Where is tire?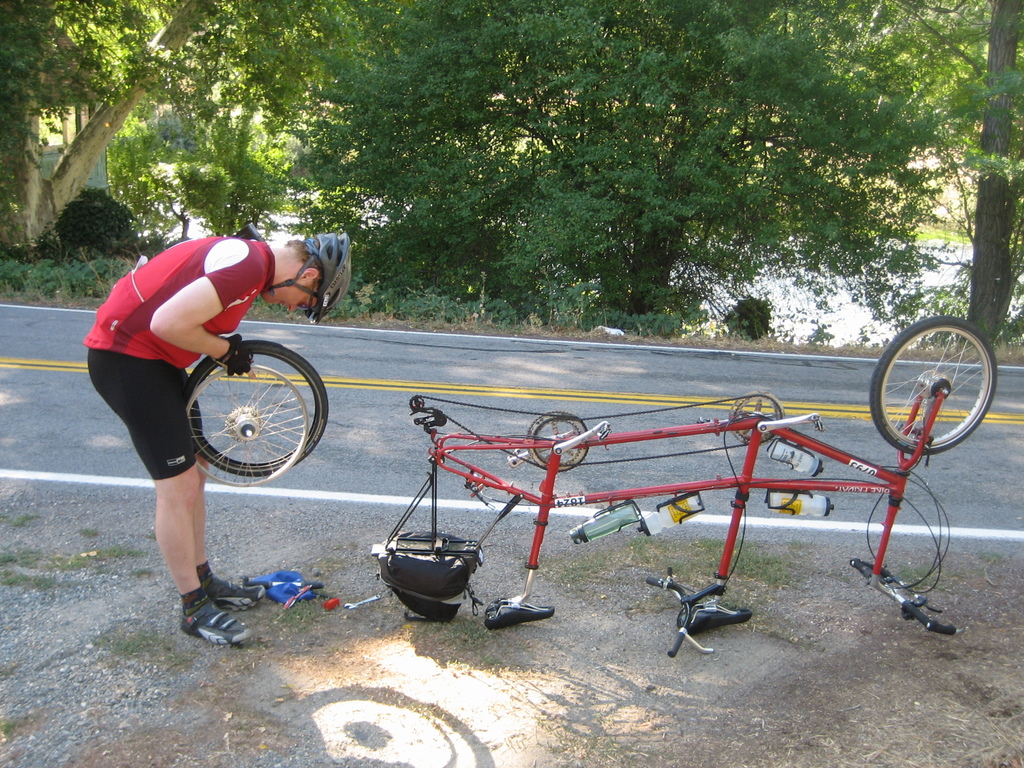
871 316 997 454.
